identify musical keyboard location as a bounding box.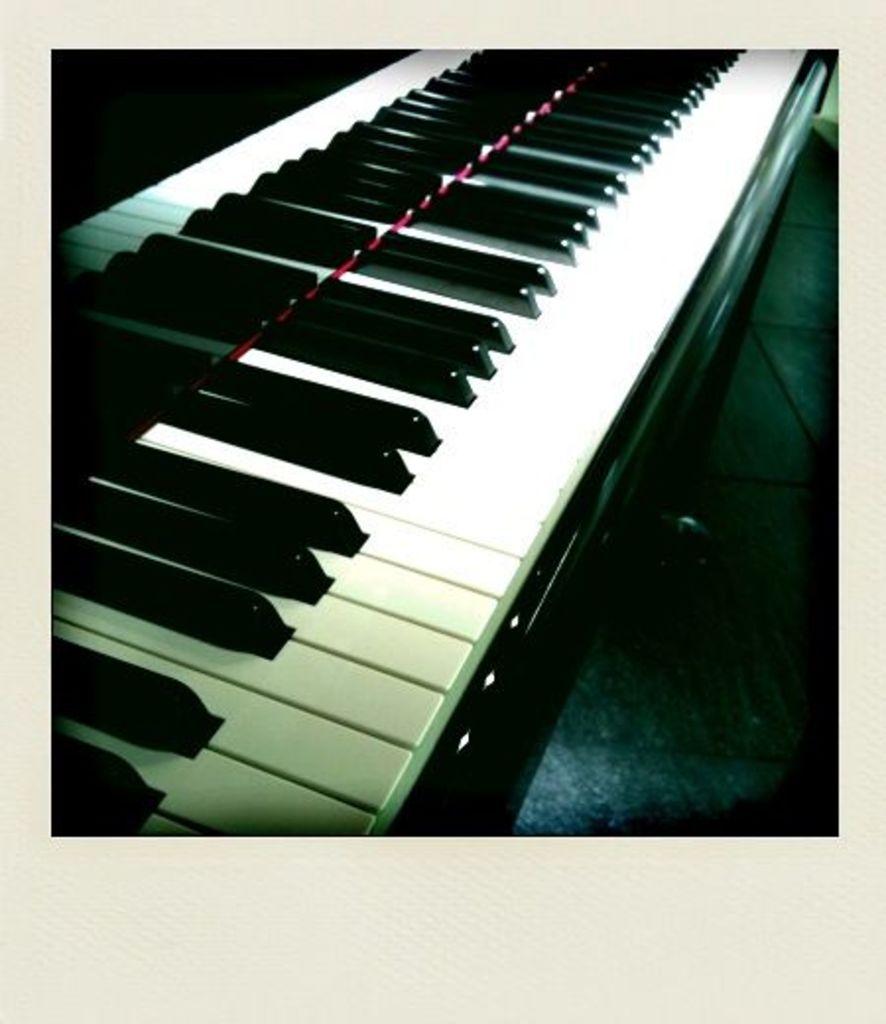
detection(45, 37, 843, 841).
